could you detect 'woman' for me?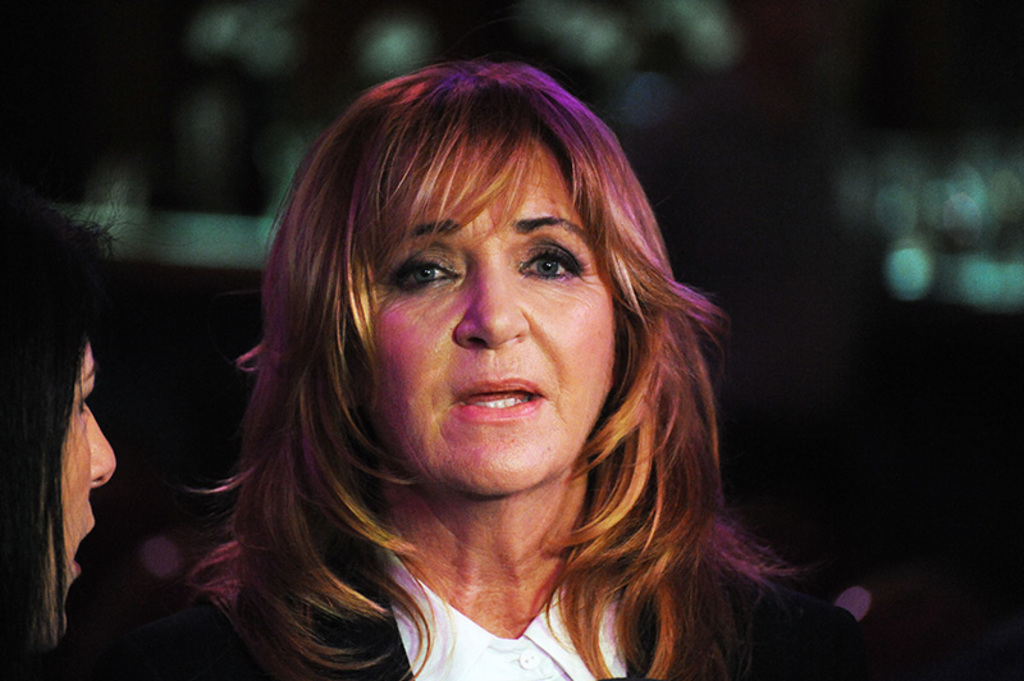
Detection result: detection(104, 50, 850, 671).
